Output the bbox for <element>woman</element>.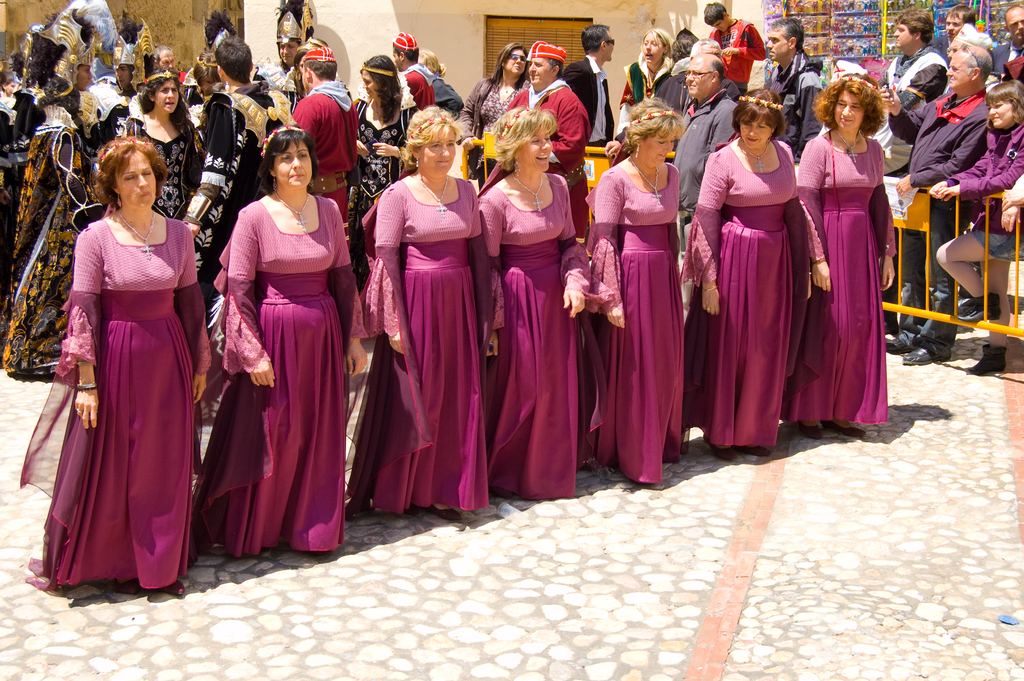
[924, 83, 1023, 376].
